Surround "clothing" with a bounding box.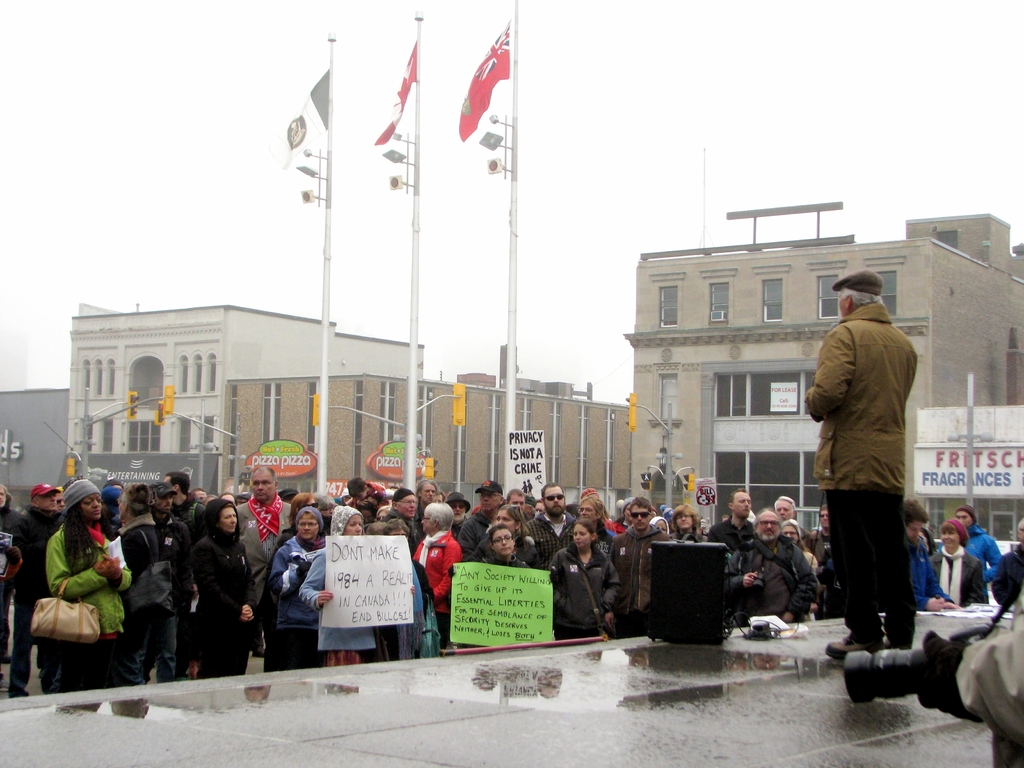
box=[807, 307, 918, 644].
